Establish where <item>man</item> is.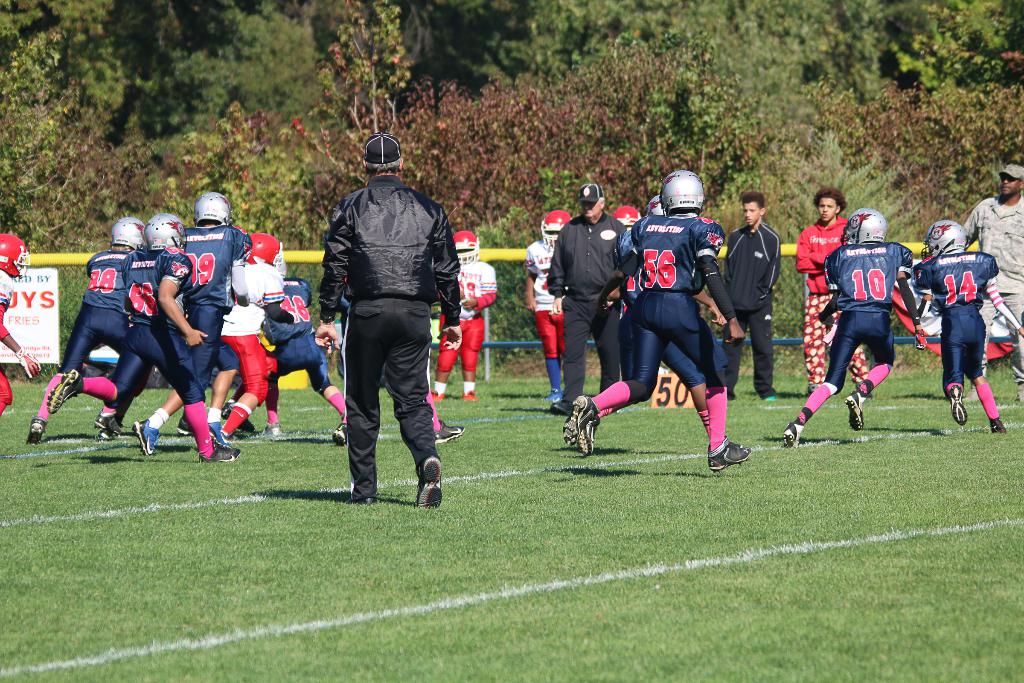
Established at rect(559, 169, 745, 472).
